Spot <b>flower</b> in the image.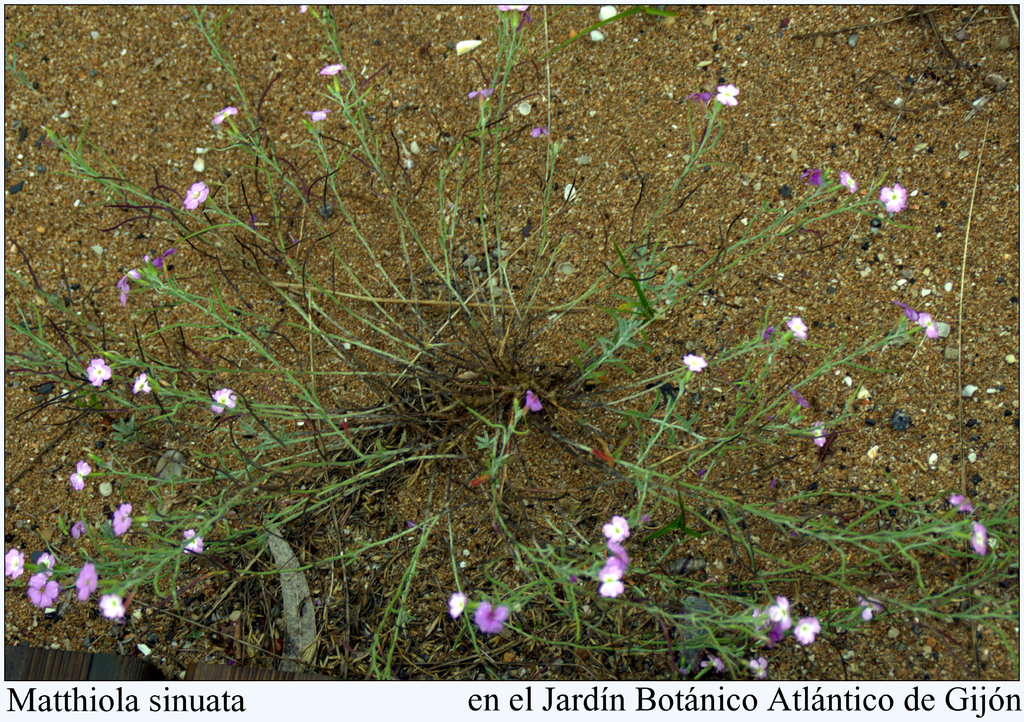
<b>flower</b> found at locate(598, 556, 624, 595).
